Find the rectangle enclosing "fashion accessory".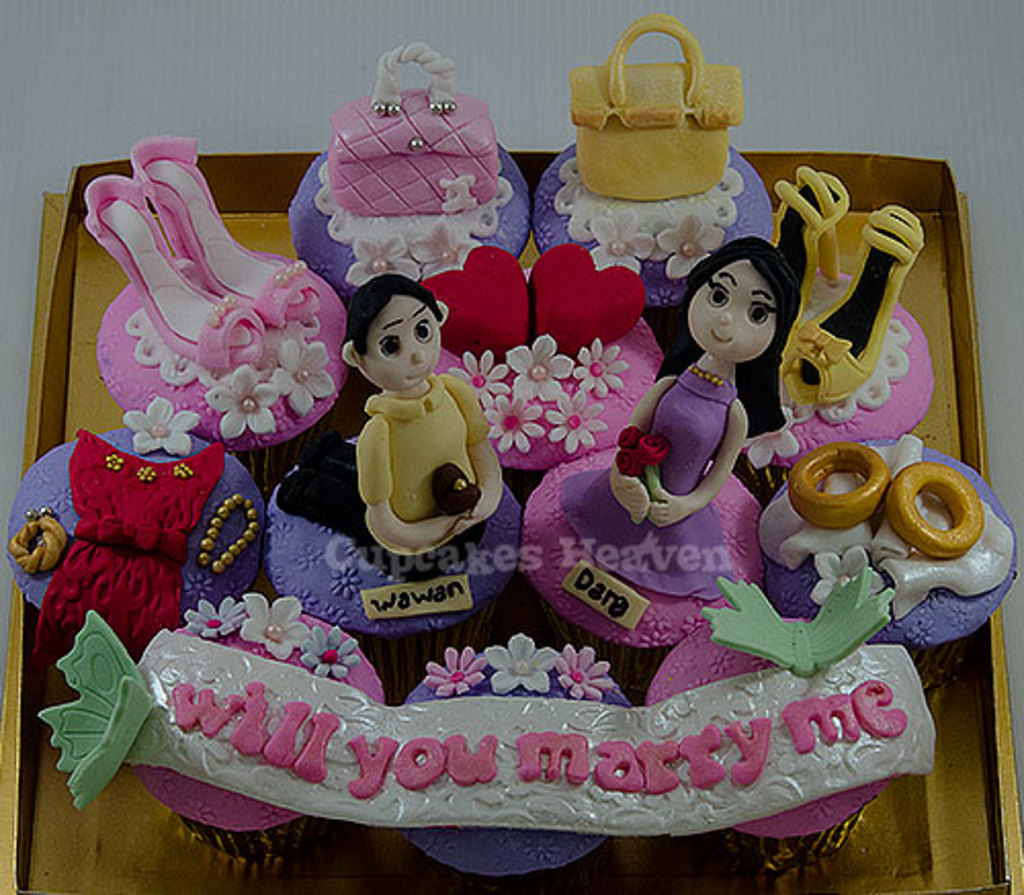
x1=684 y1=356 x2=725 y2=389.
